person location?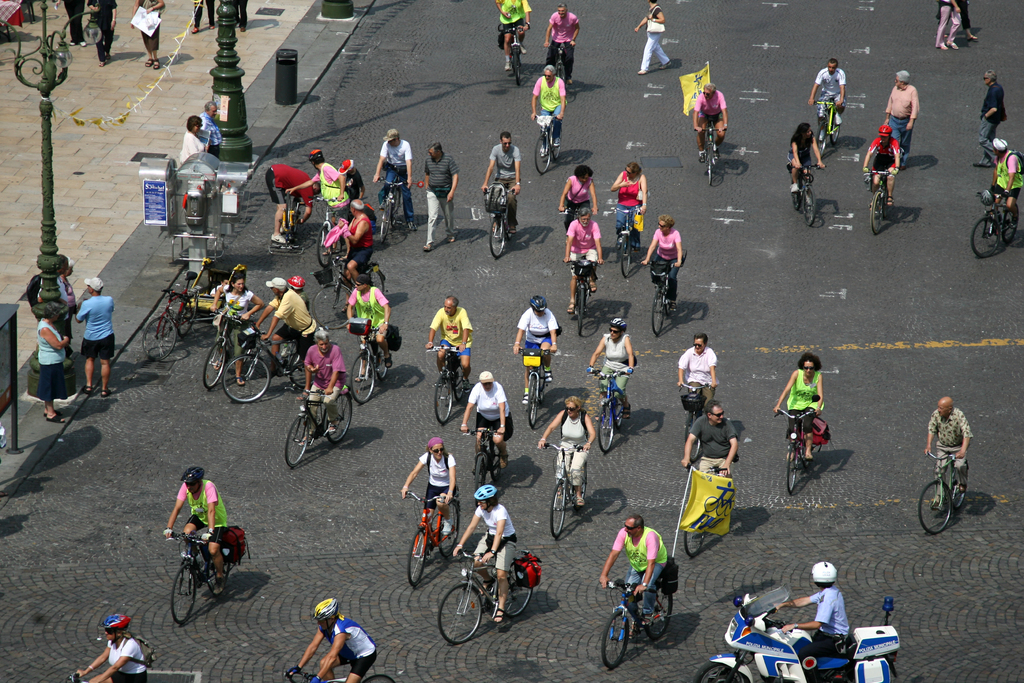
[858, 122, 900, 197]
